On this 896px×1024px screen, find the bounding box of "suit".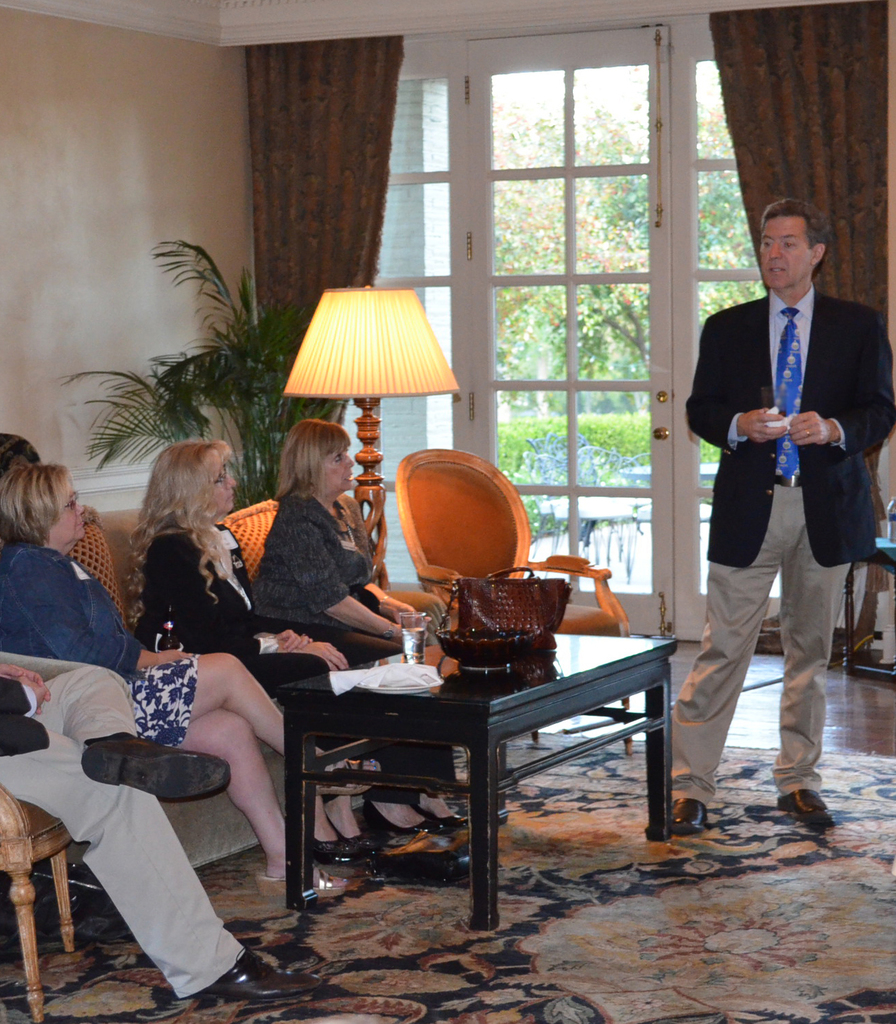
Bounding box: <region>672, 239, 866, 825</region>.
